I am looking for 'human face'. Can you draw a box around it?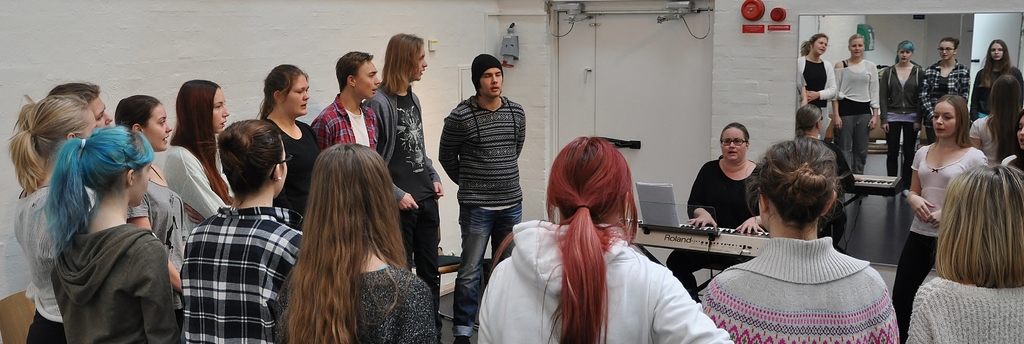
Sure, the bounding box is 133,162,152,208.
